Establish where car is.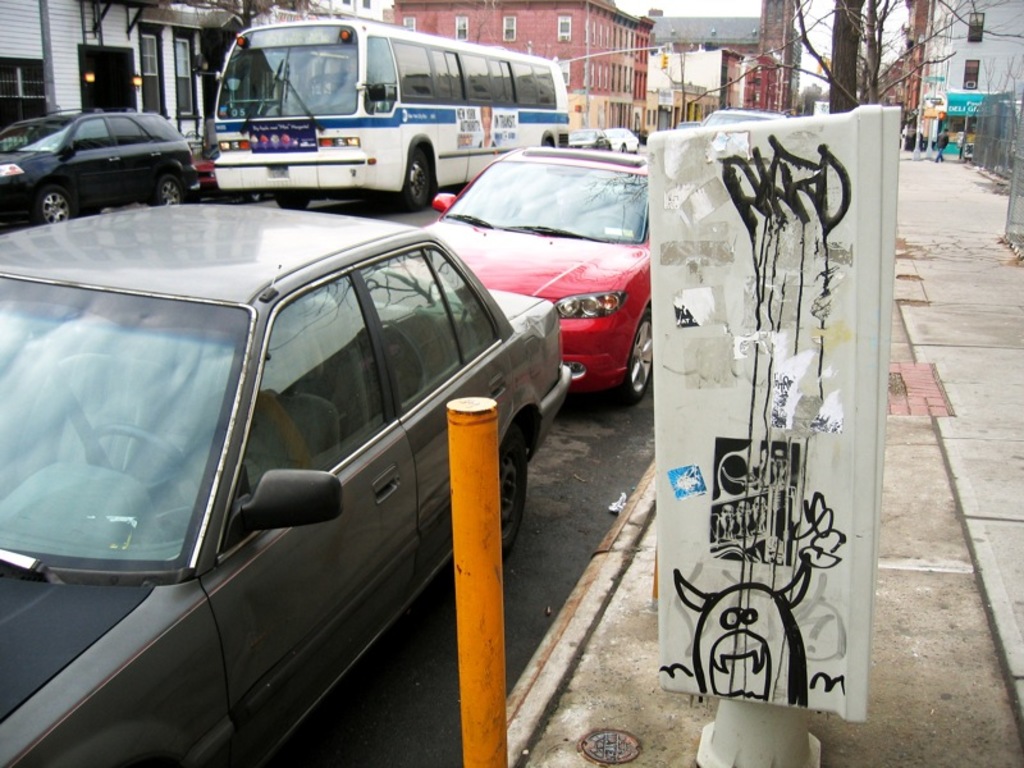
Established at 0, 206, 576, 767.
